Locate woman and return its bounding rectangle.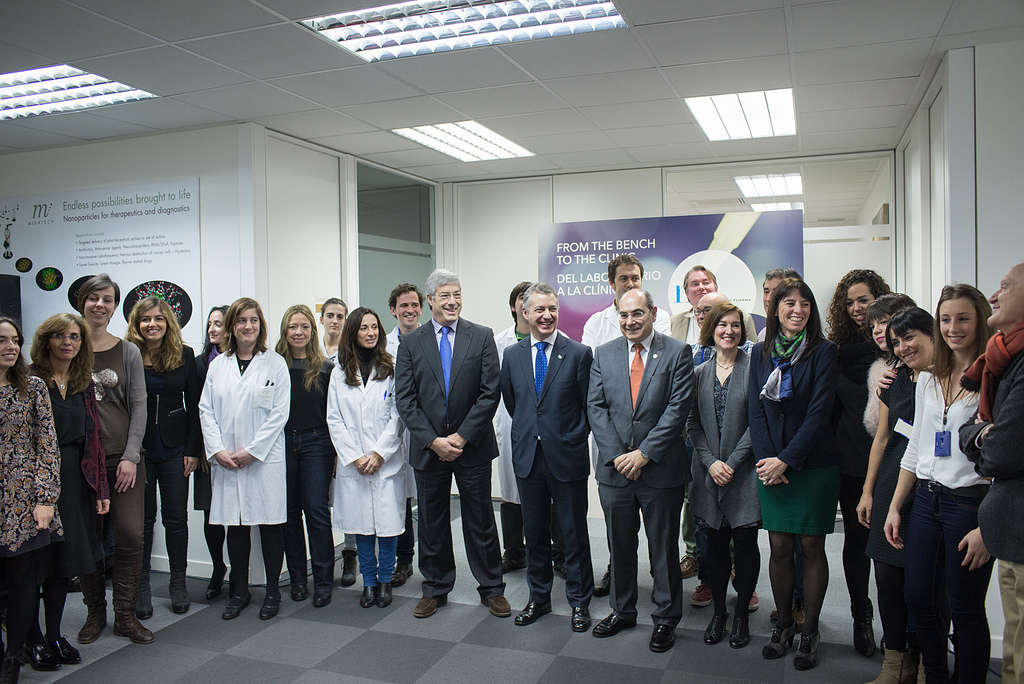
bbox=(317, 296, 359, 586).
